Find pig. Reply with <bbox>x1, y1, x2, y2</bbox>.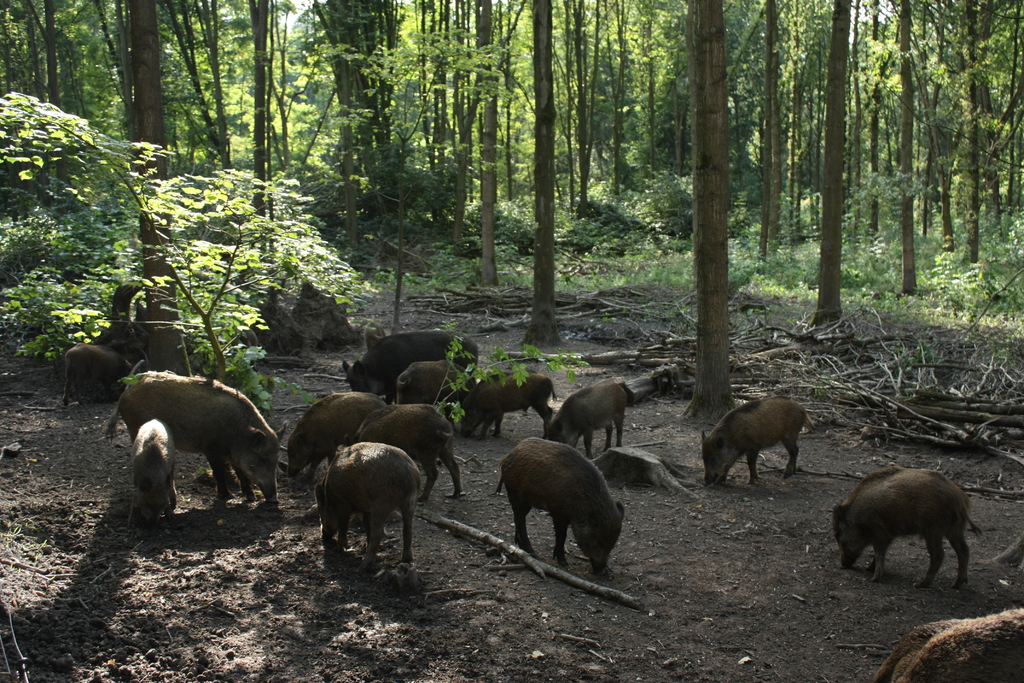
<bbox>540, 383, 636, 458</bbox>.
